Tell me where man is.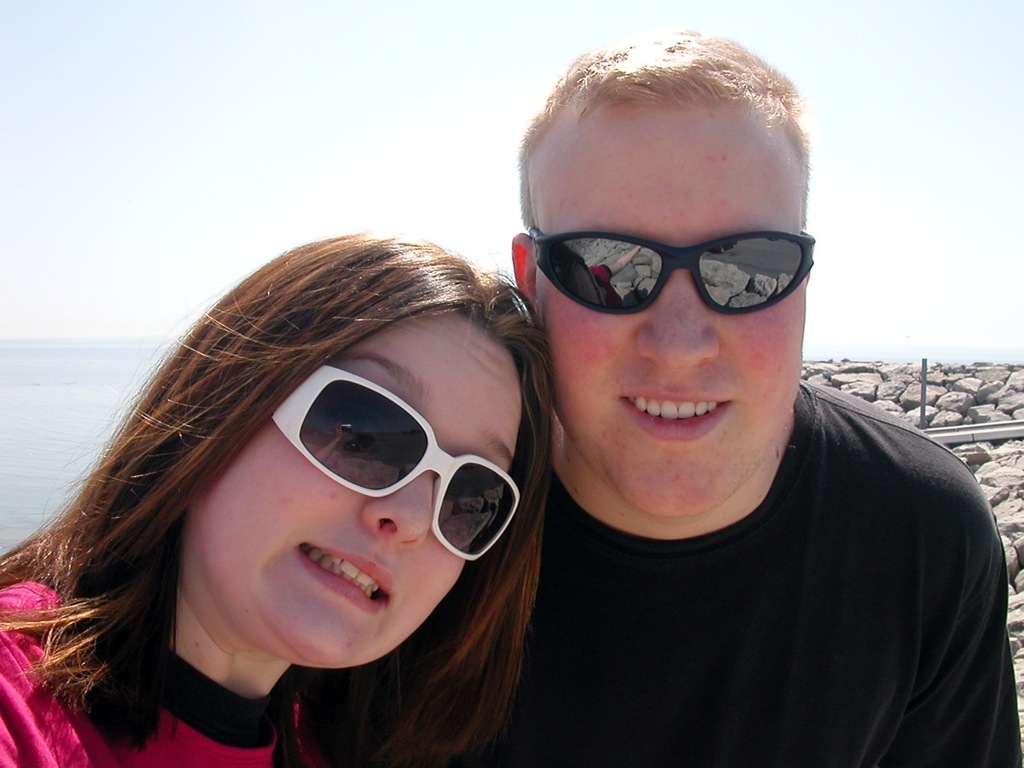
man is at [501,26,1016,766].
